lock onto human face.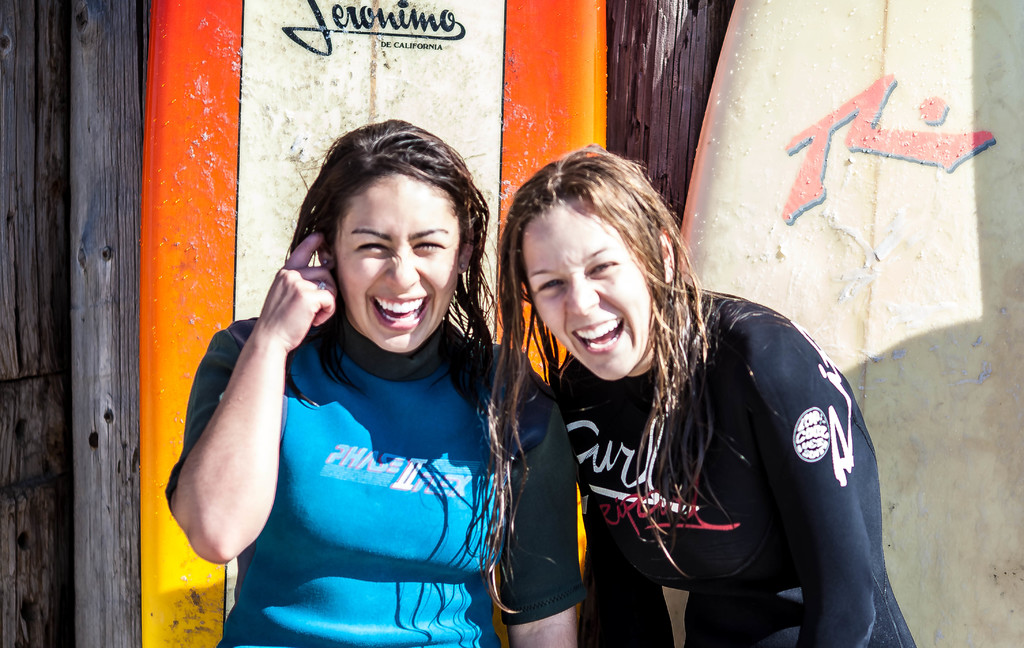
Locked: (left=529, top=196, right=659, bottom=381).
